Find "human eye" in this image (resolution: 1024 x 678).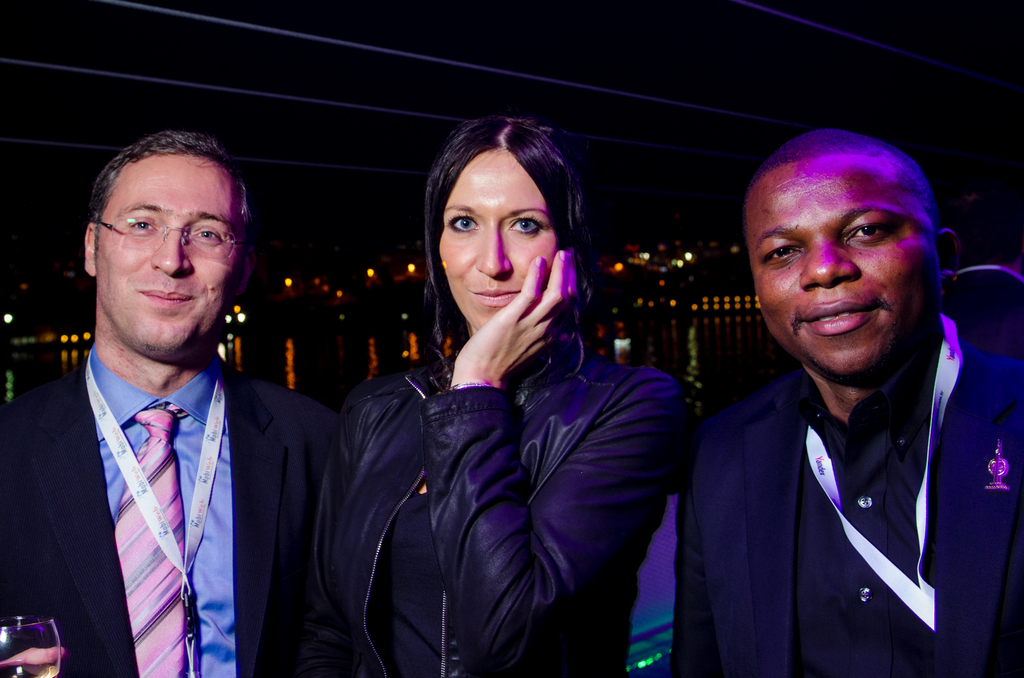
bbox=(840, 214, 895, 244).
